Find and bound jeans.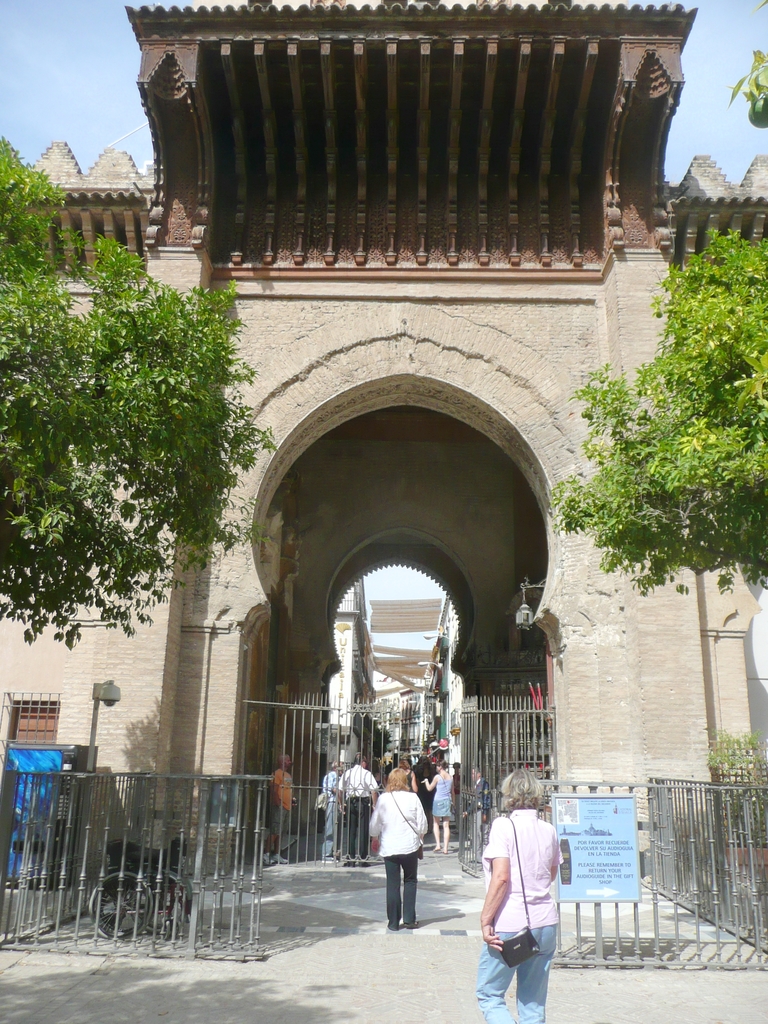
Bound: <bbox>315, 794, 348, 854</bbox>.
